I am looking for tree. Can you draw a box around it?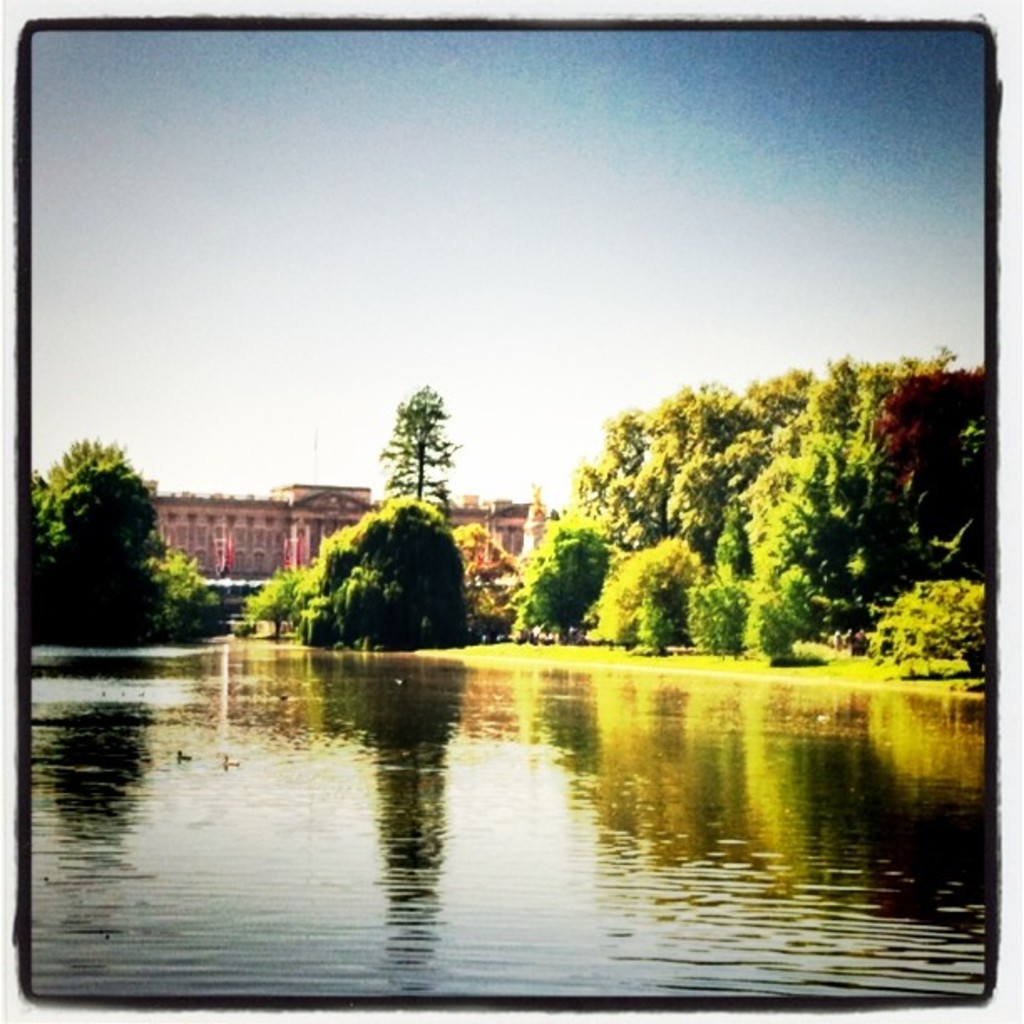
Sure, the bounding box is <bbox>28, 400, 172, 637</bbox>.
